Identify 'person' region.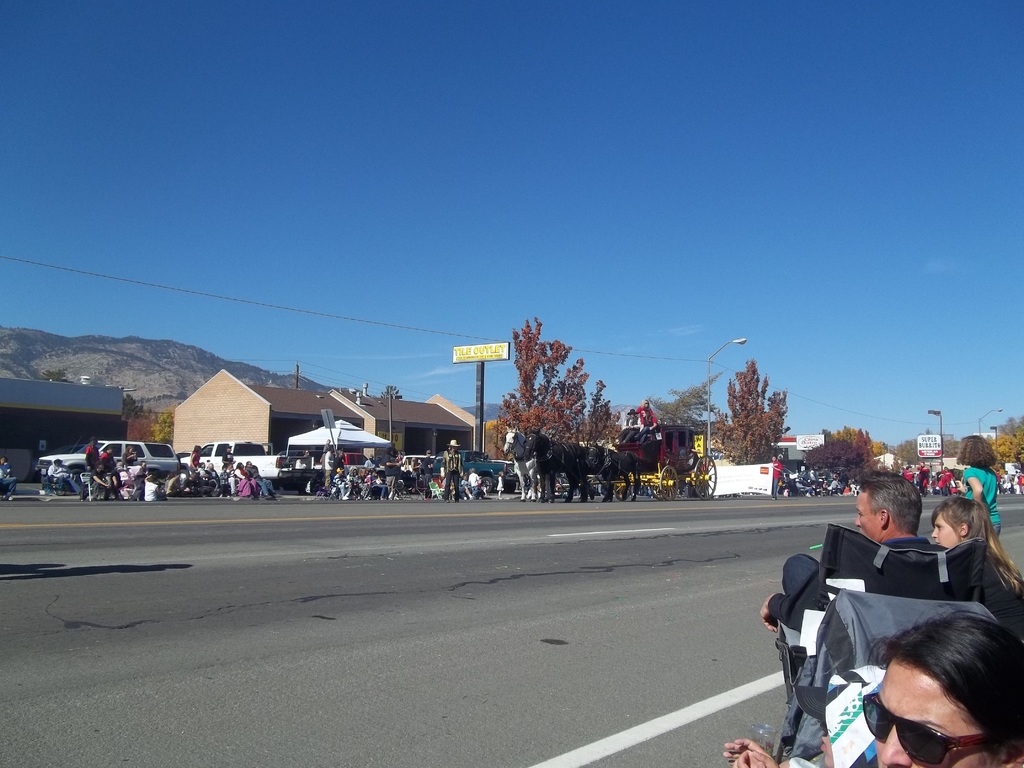
Region: box=[961, 433, 1006, 538].
